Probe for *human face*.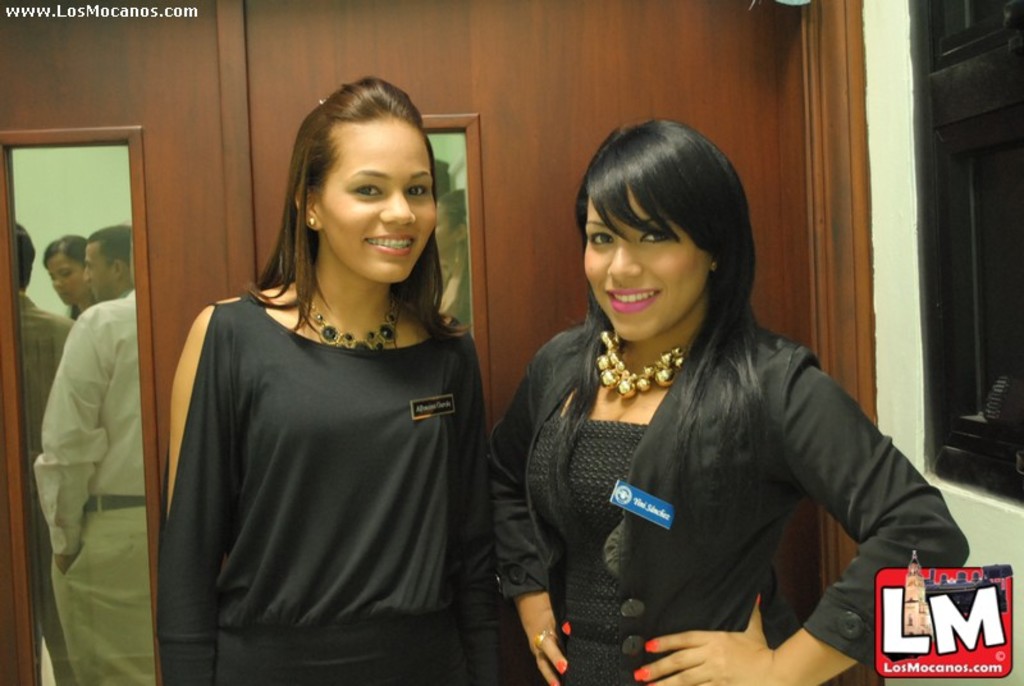
Probe result: locate(577, 187, 708, 337).
